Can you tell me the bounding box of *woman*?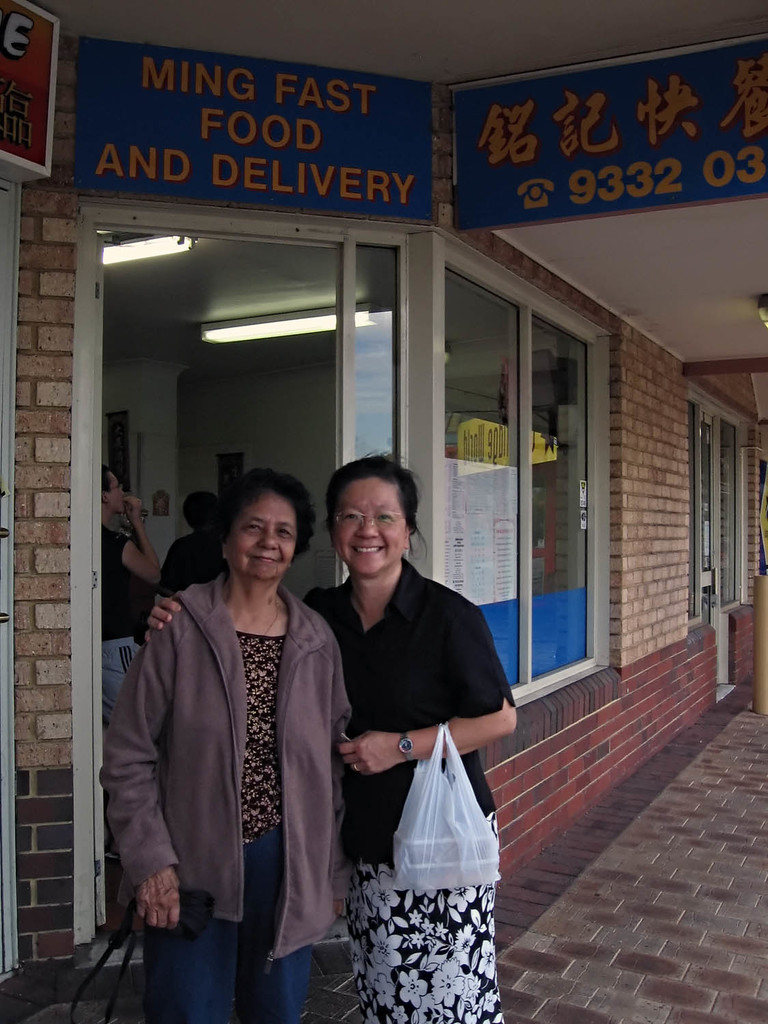
(101, 469, 163, 734).
